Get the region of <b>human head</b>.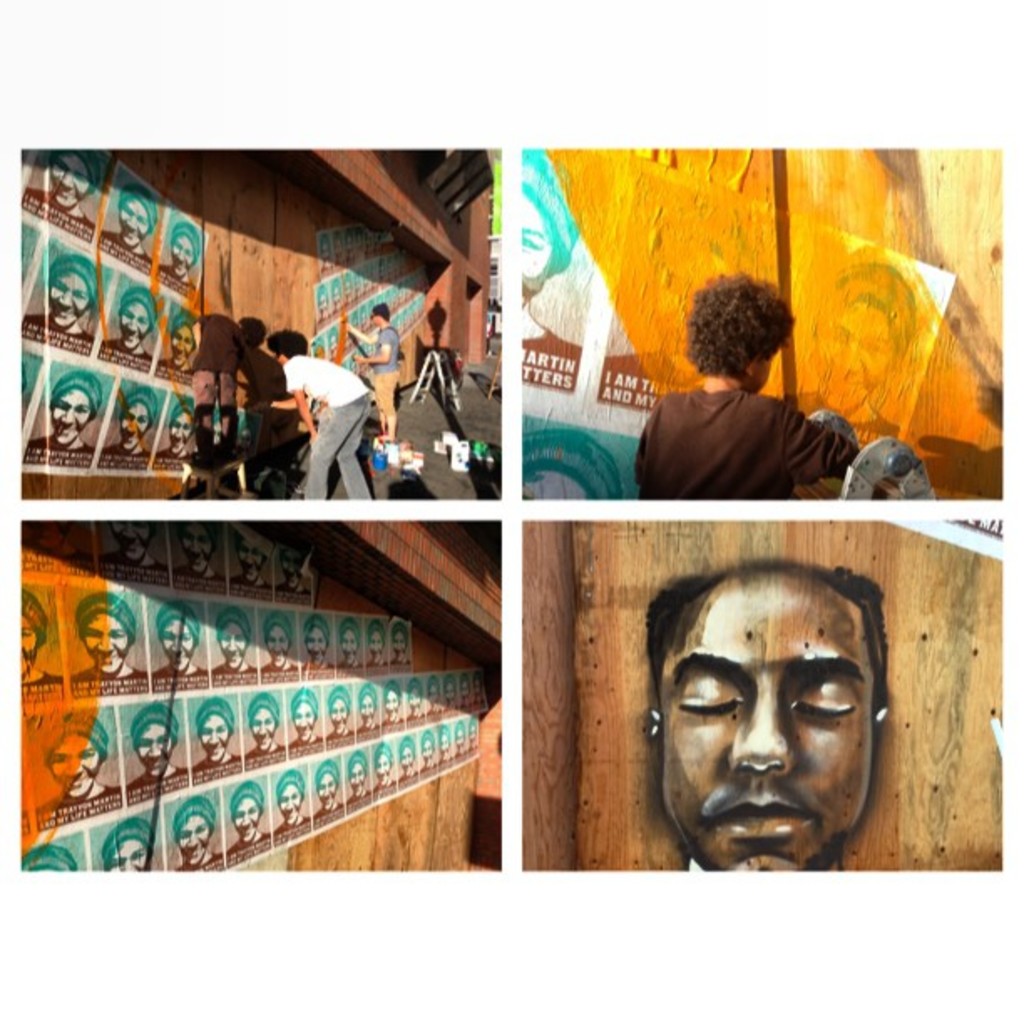
{"x1": 52, "y1": 371, "x2": 100, "y2": 445}.
